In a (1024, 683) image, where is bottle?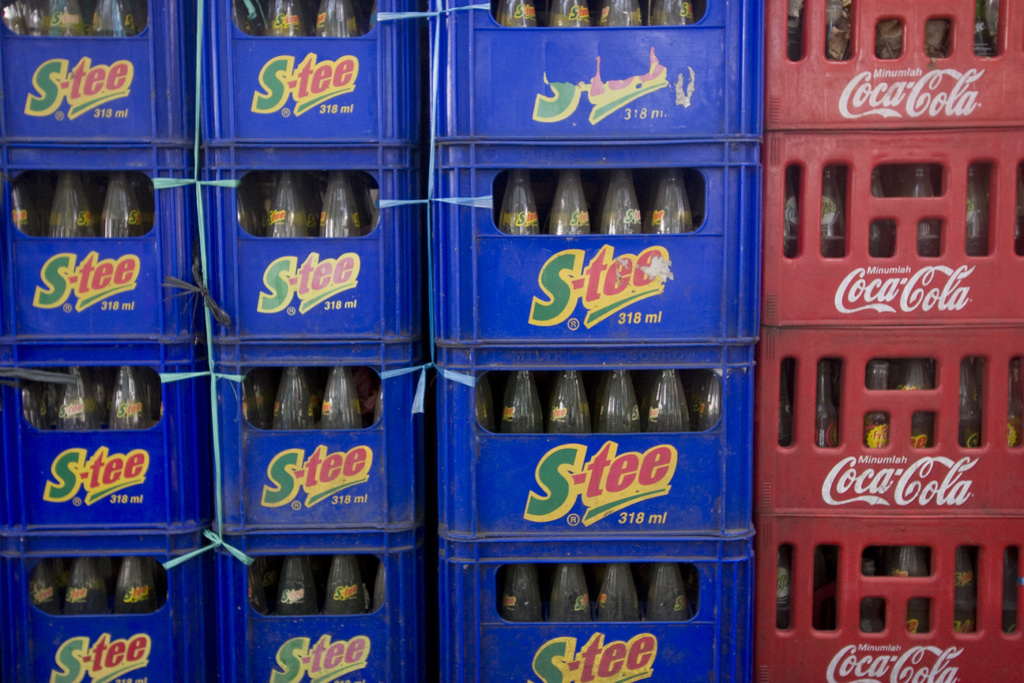
(left=825, top=0, right=854, bottom=62).
